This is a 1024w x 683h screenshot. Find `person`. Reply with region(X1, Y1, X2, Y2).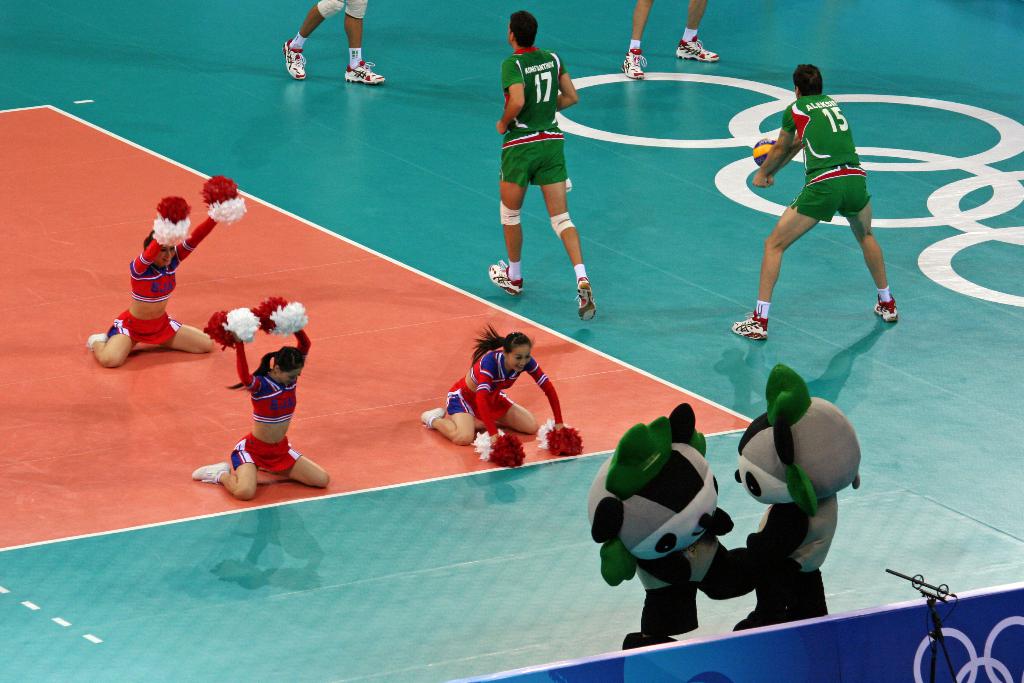
region(83, 172, 248, 373).
